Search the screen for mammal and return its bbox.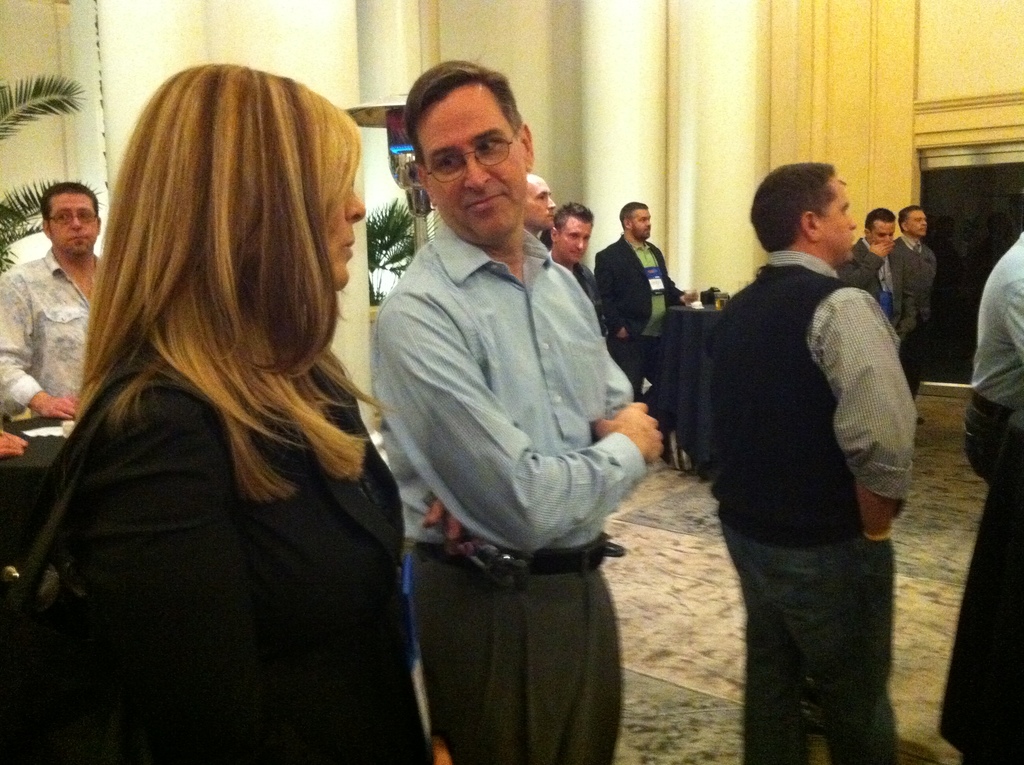
Found: box=[520, 169, 558, 241].
